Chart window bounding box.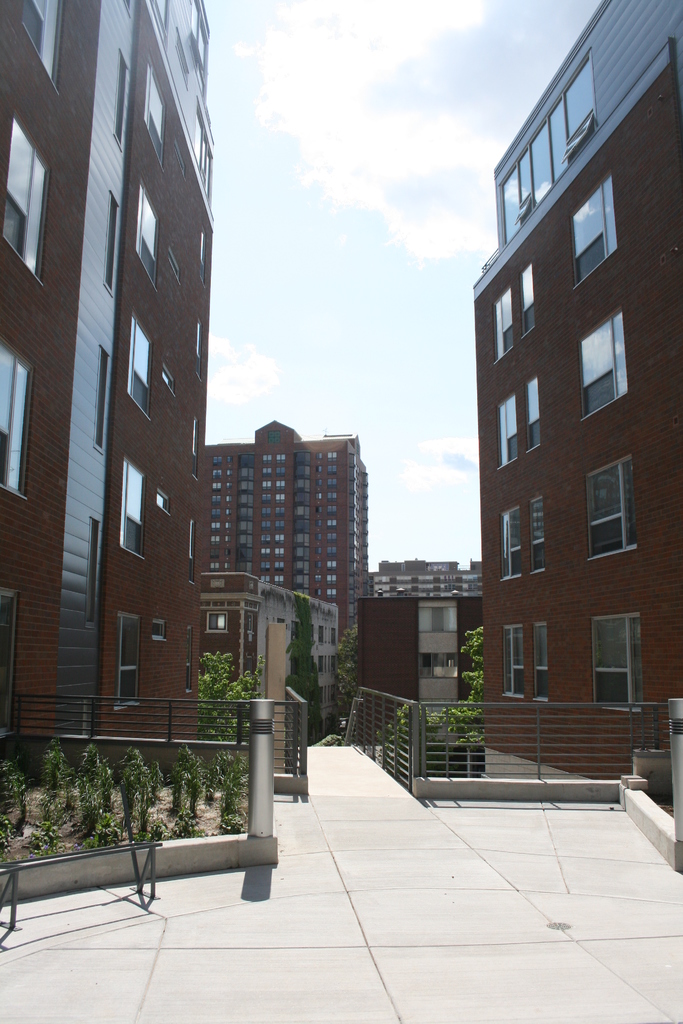
Charted: x1=294 y1=465 x2=308 y2=477.
